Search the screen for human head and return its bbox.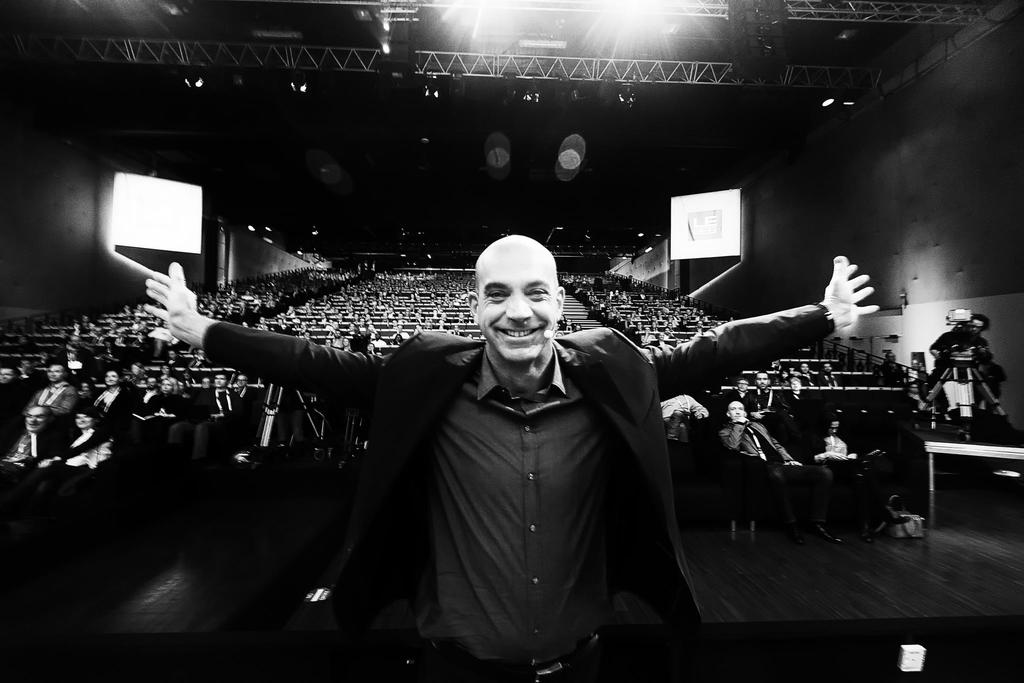
Found: bbox=(164, 349, 178, 361).
